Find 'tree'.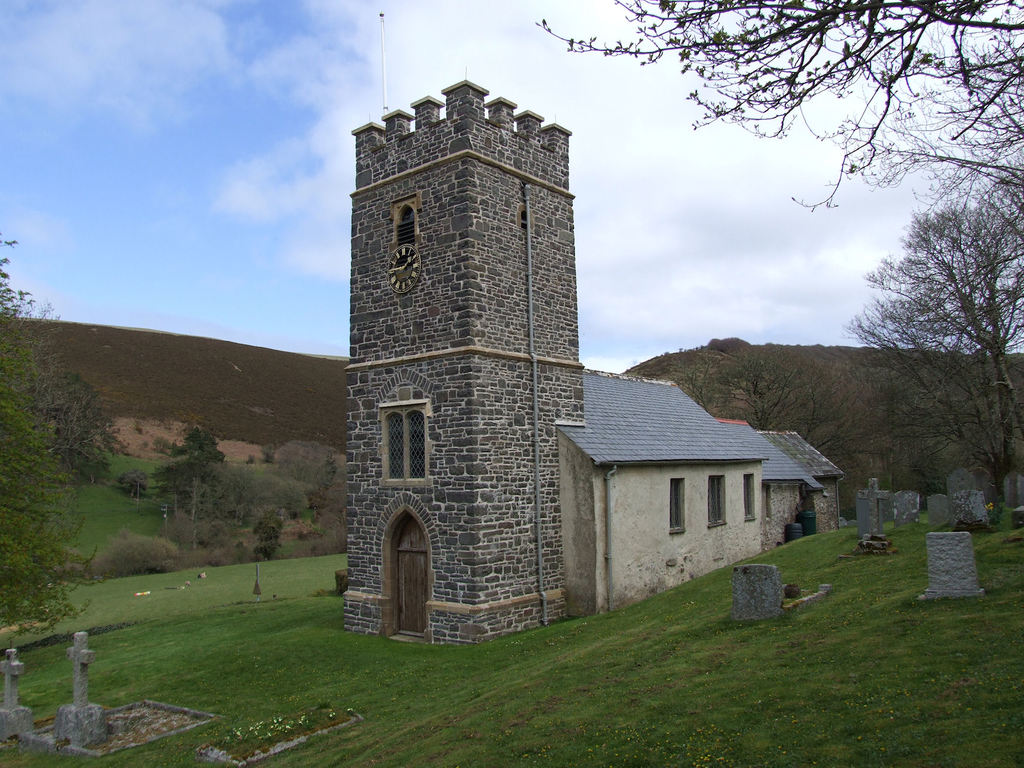
select_region(254, 500, 279, 561).
